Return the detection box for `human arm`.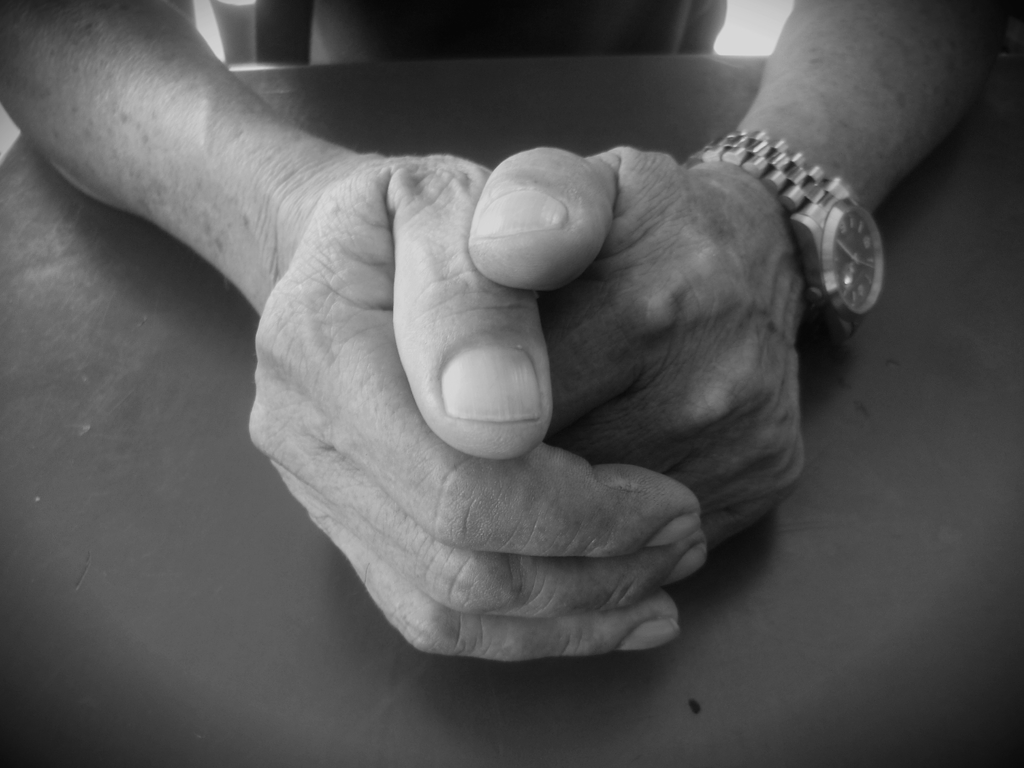
bbox=[0, 0, 598, 705].
